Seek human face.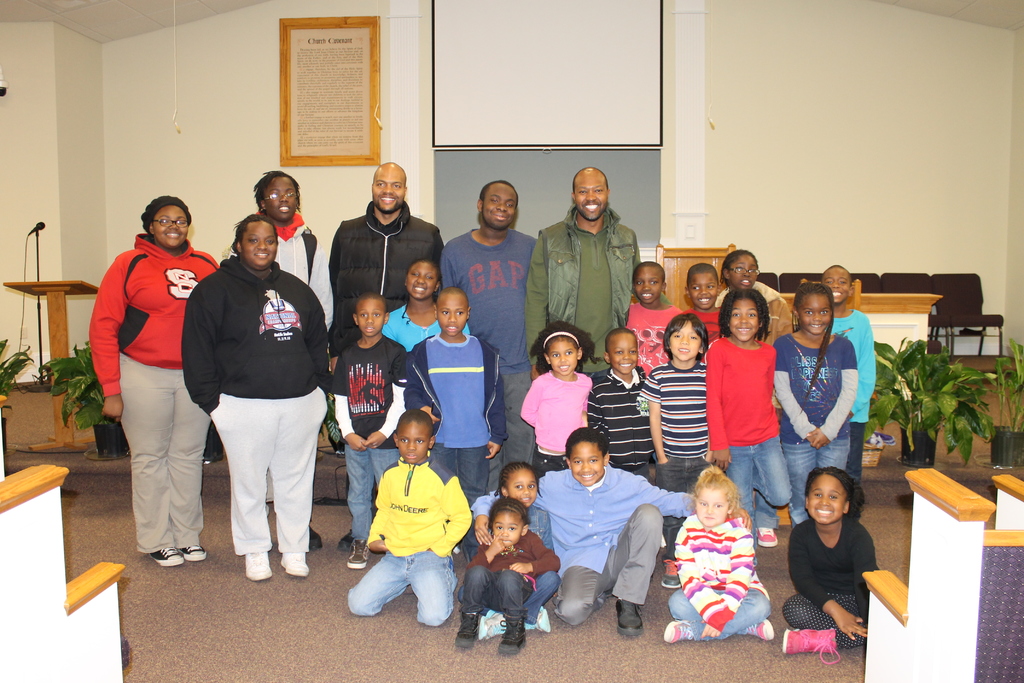
bbox=(436, 296, 470, 334).
